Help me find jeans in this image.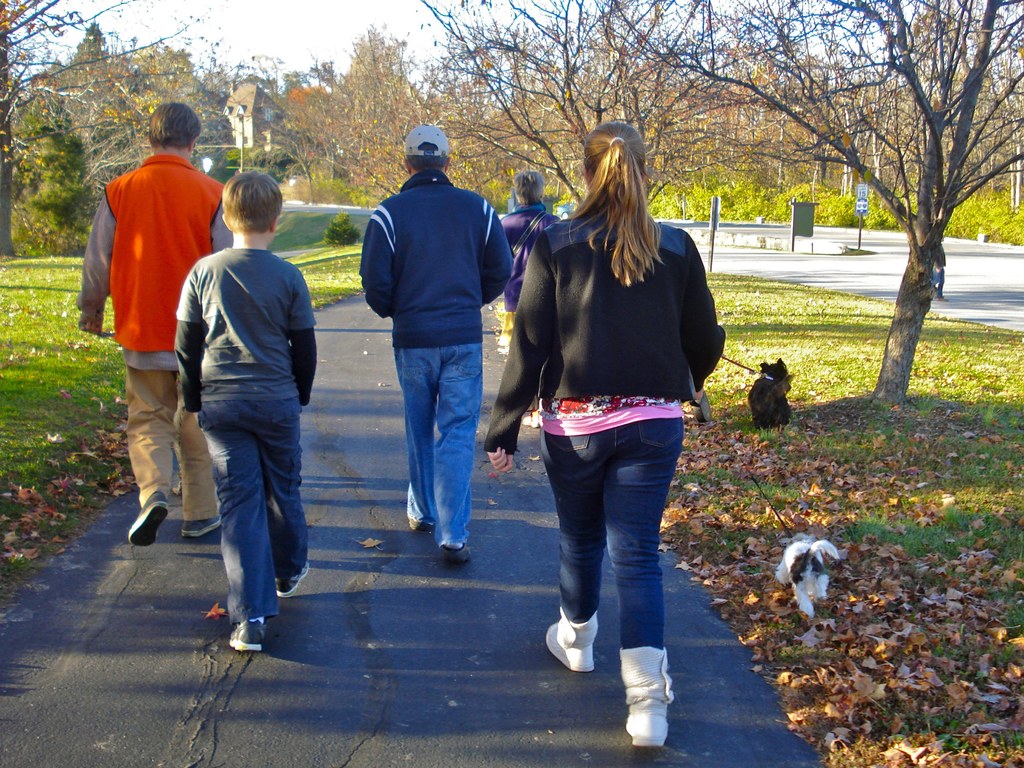
Found it: [397, 346, 476, 548].
